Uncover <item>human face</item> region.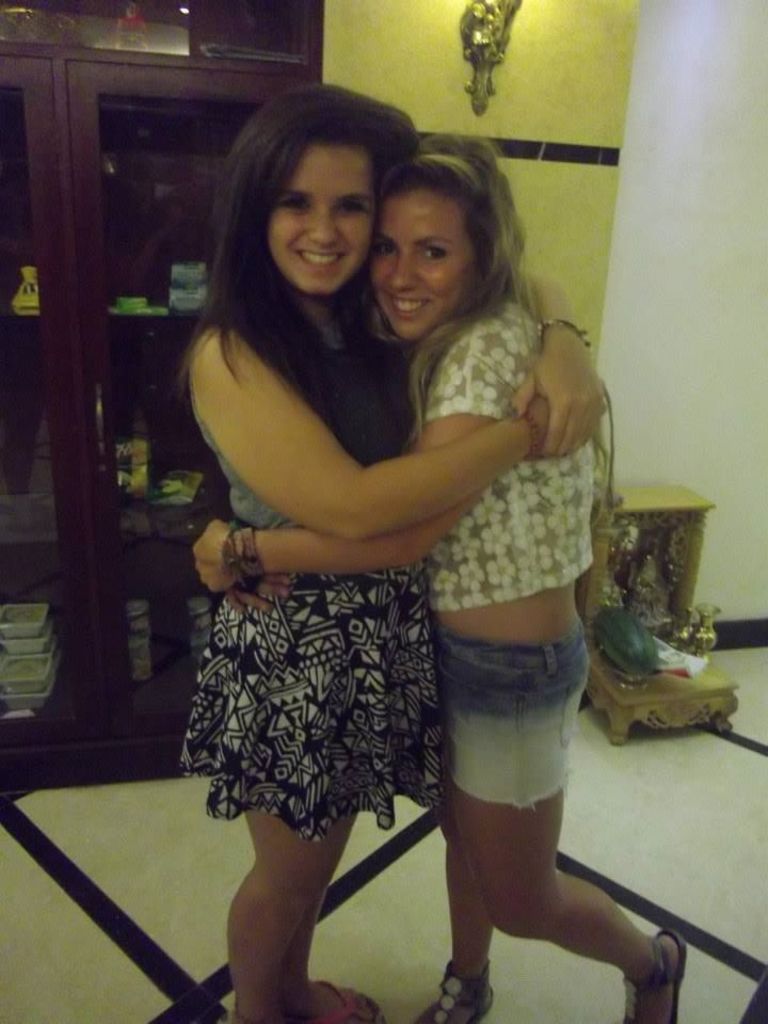
Uncovered: 251:132:382:285.
